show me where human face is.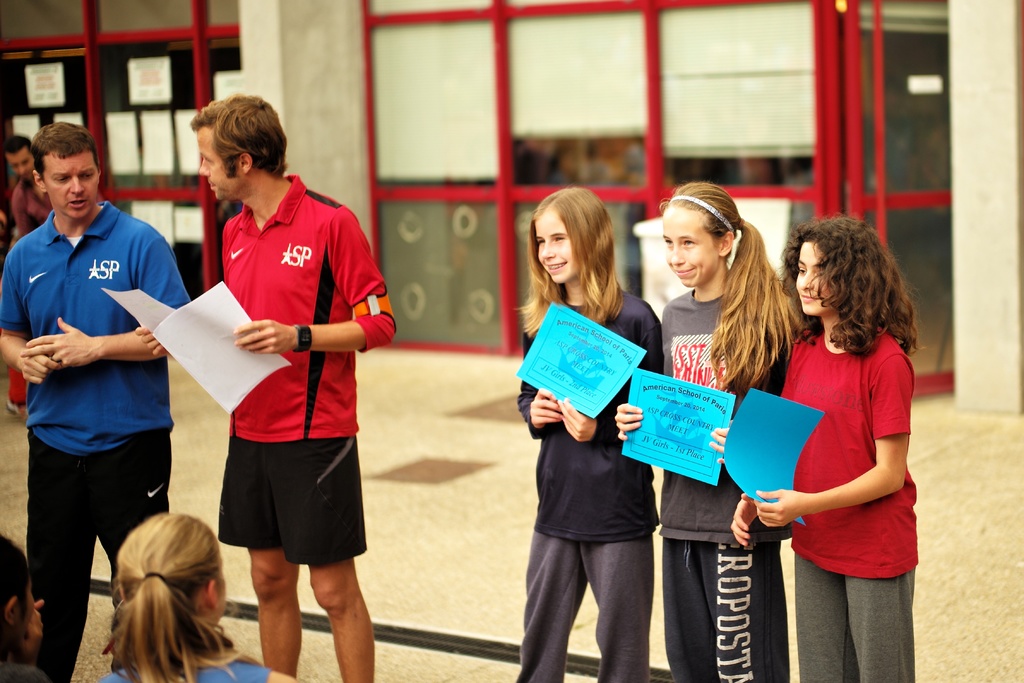
human face is at <region>661, 217, 717, 291</region>.
